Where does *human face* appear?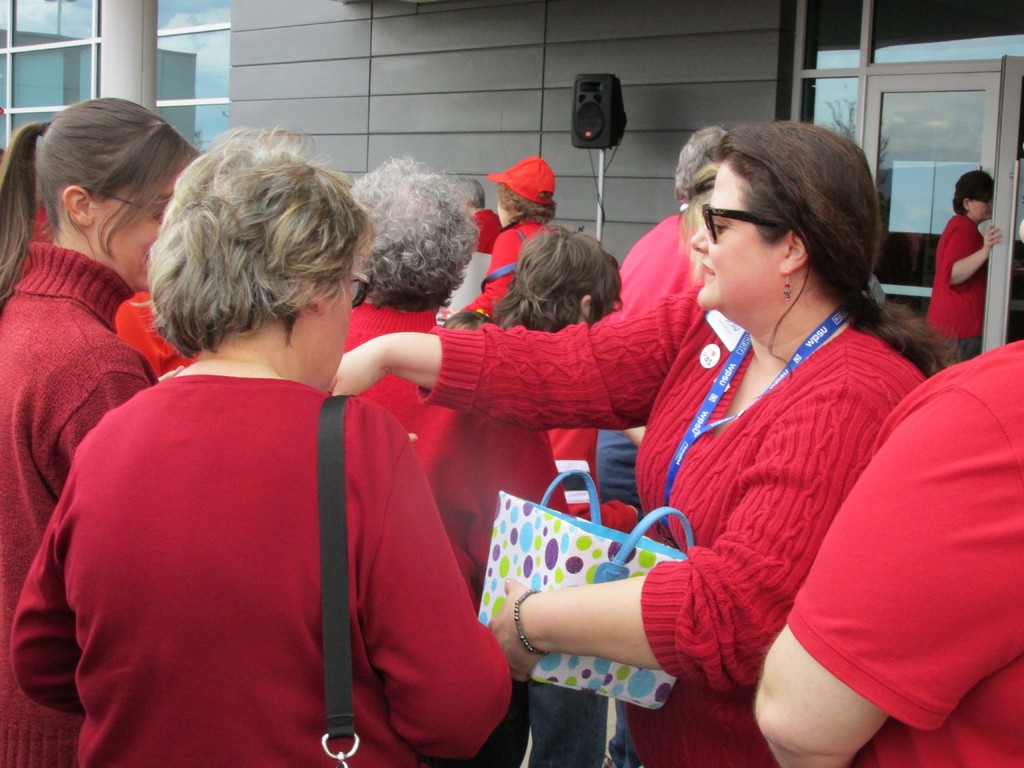
Appears at (689,163,778,312).
